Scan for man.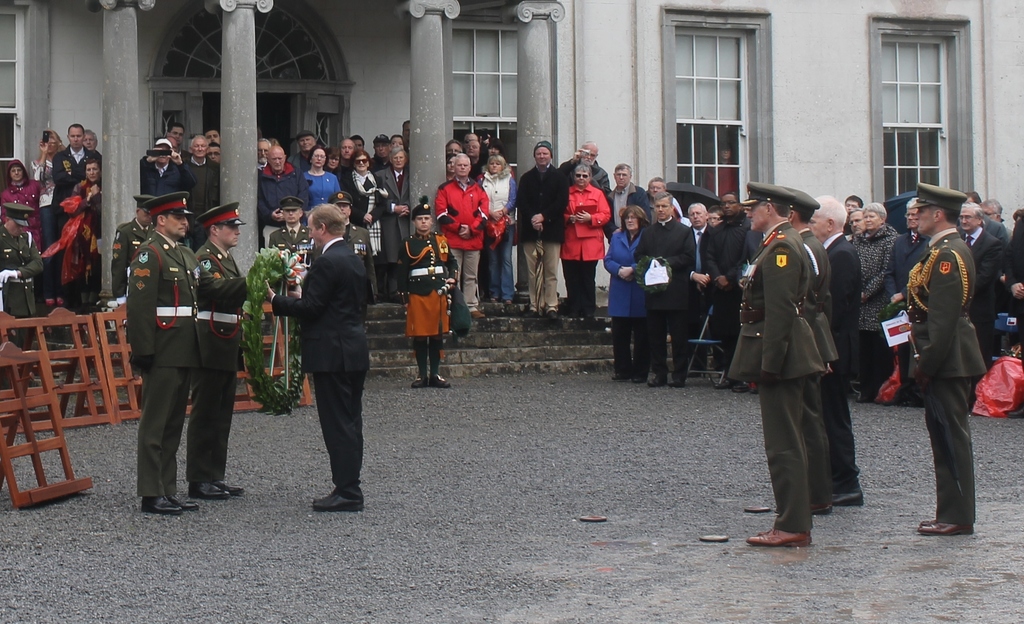
Scan result: region(640, 175, 668, 200).
